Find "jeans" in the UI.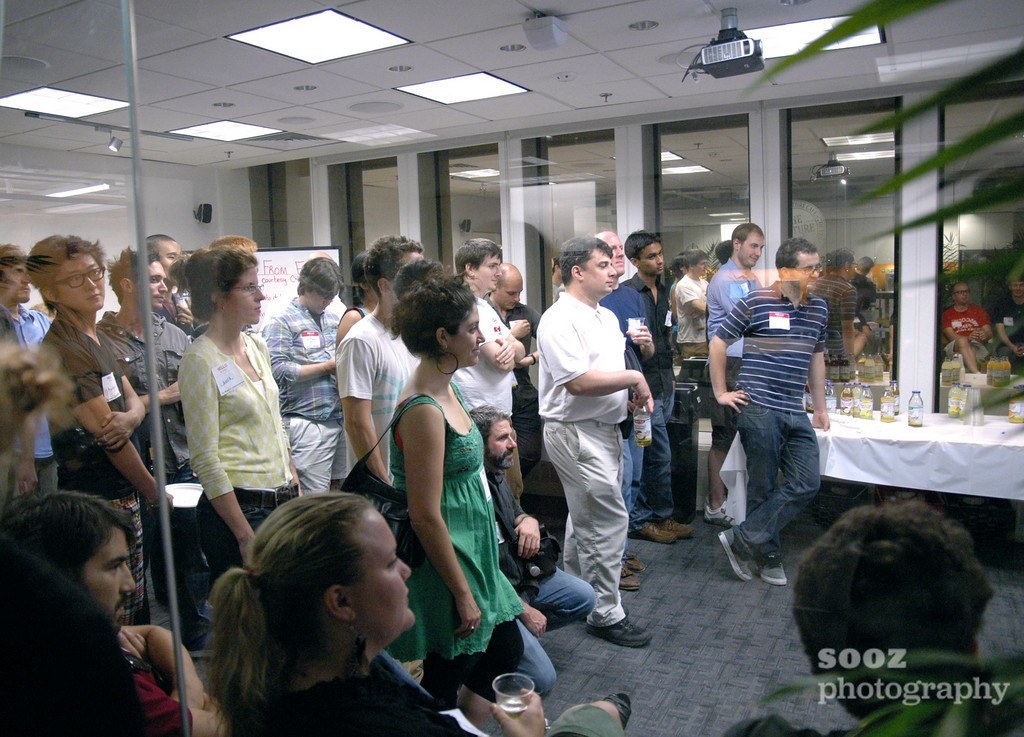
UI element at detection(513, 560, 599, 693).
